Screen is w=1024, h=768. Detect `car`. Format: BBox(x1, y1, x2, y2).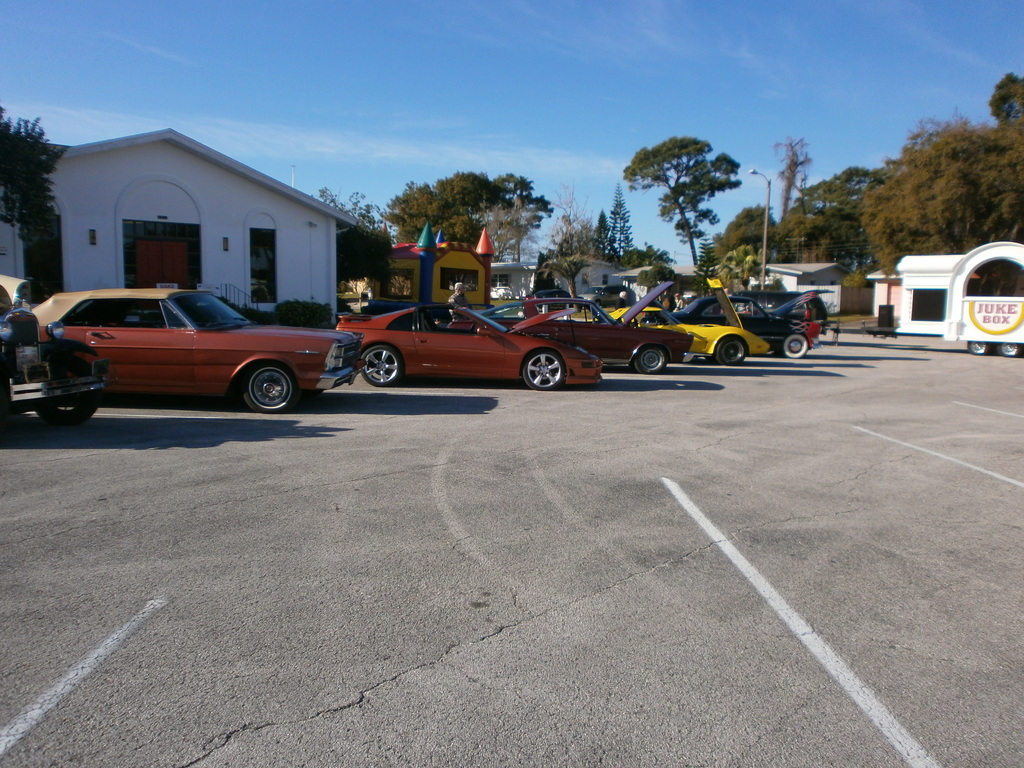
BBox(0, 291, 106, 418).
